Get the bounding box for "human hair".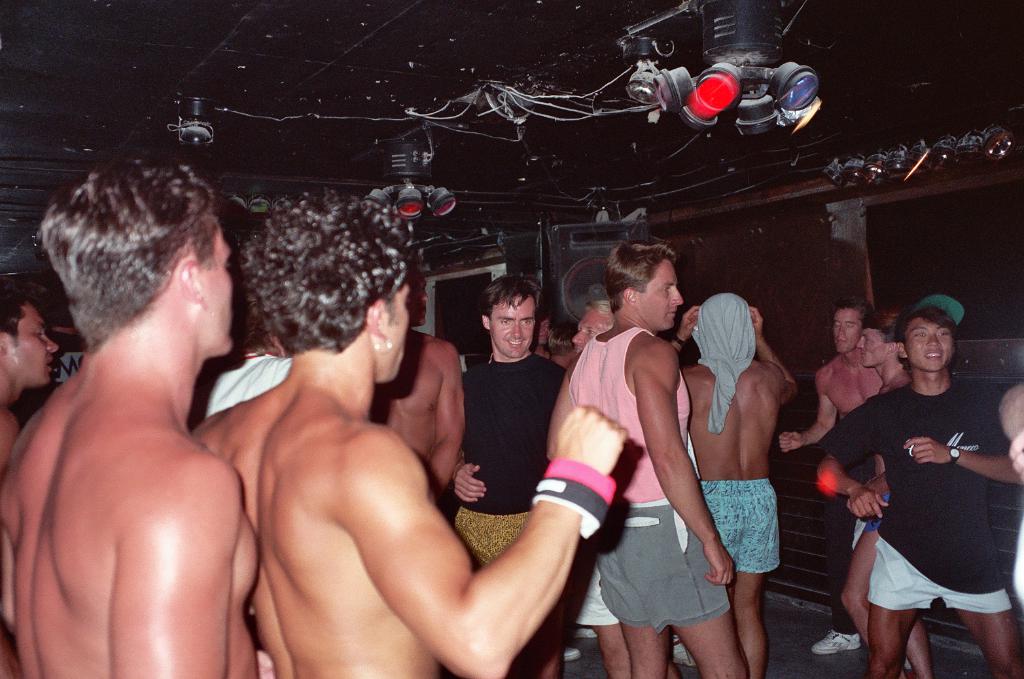
bbox=(40, 156, 221, 355).
